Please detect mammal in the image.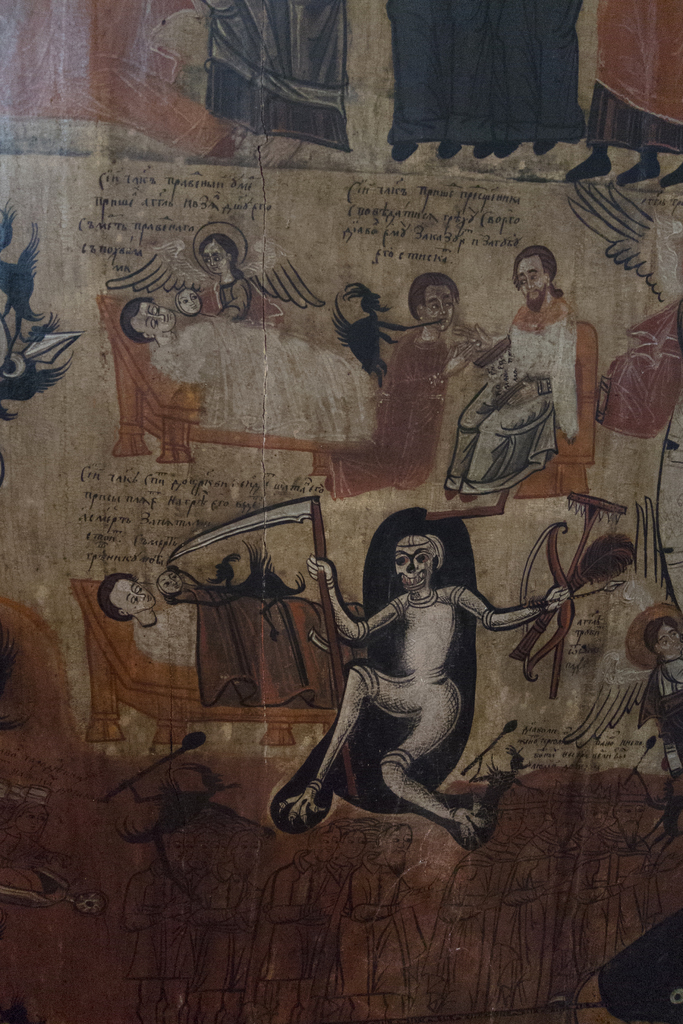
(x1=277, y1=528, x2=573, y2=829).
